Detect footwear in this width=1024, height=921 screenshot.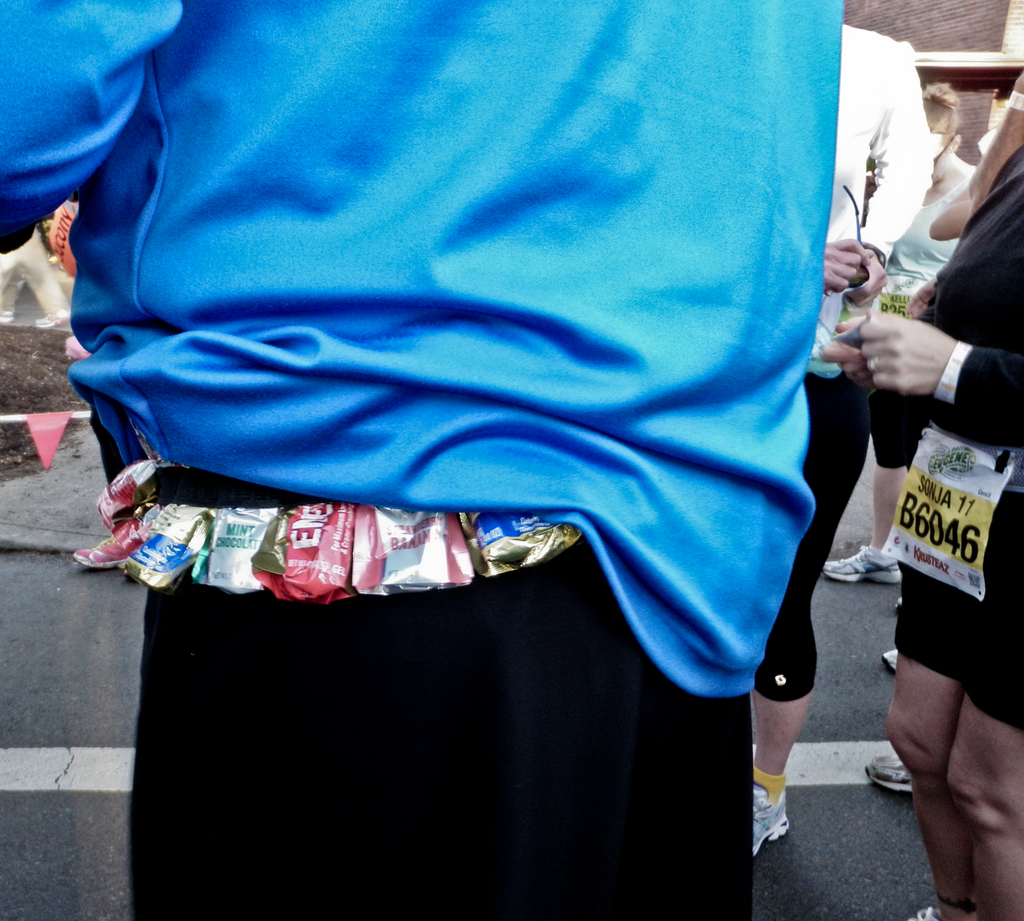
Detection: pyautogui.locateOnScreen(883, 640, 900, 683).
